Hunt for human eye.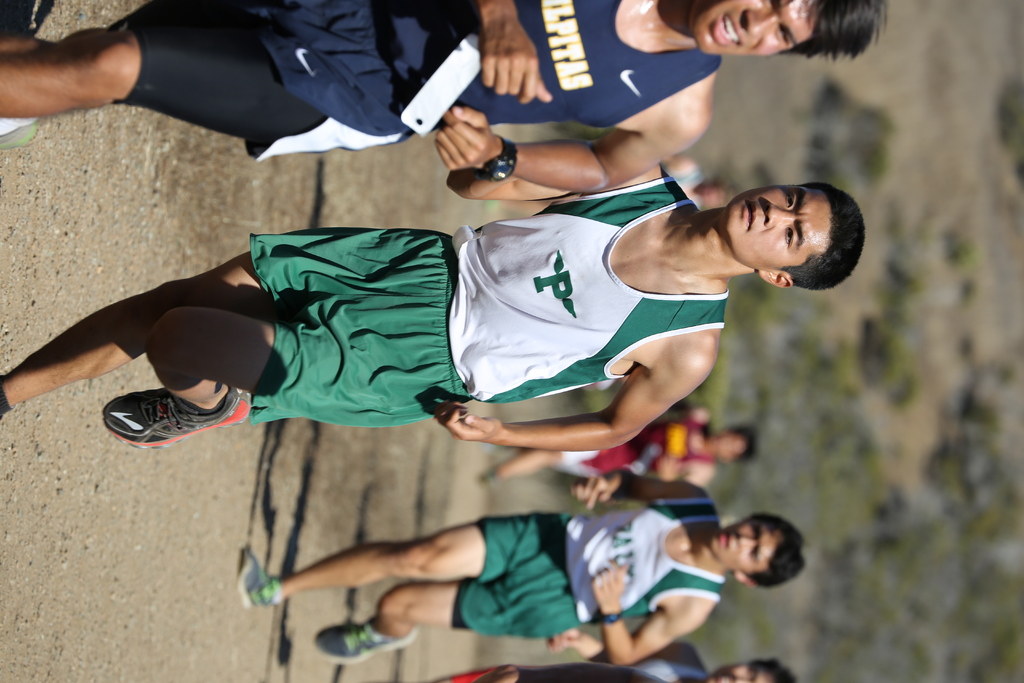
Hunted down at locate(781, 190, 799, 209).
